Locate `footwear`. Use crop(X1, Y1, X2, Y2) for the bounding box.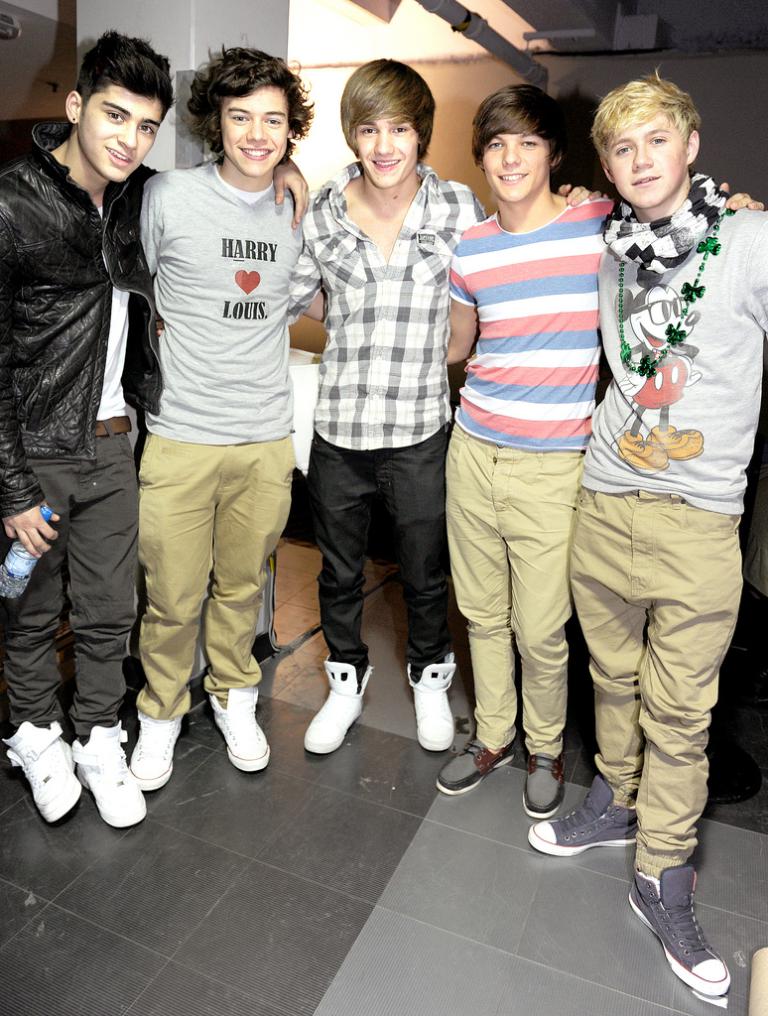
crop(625, 865, 730, 995).
